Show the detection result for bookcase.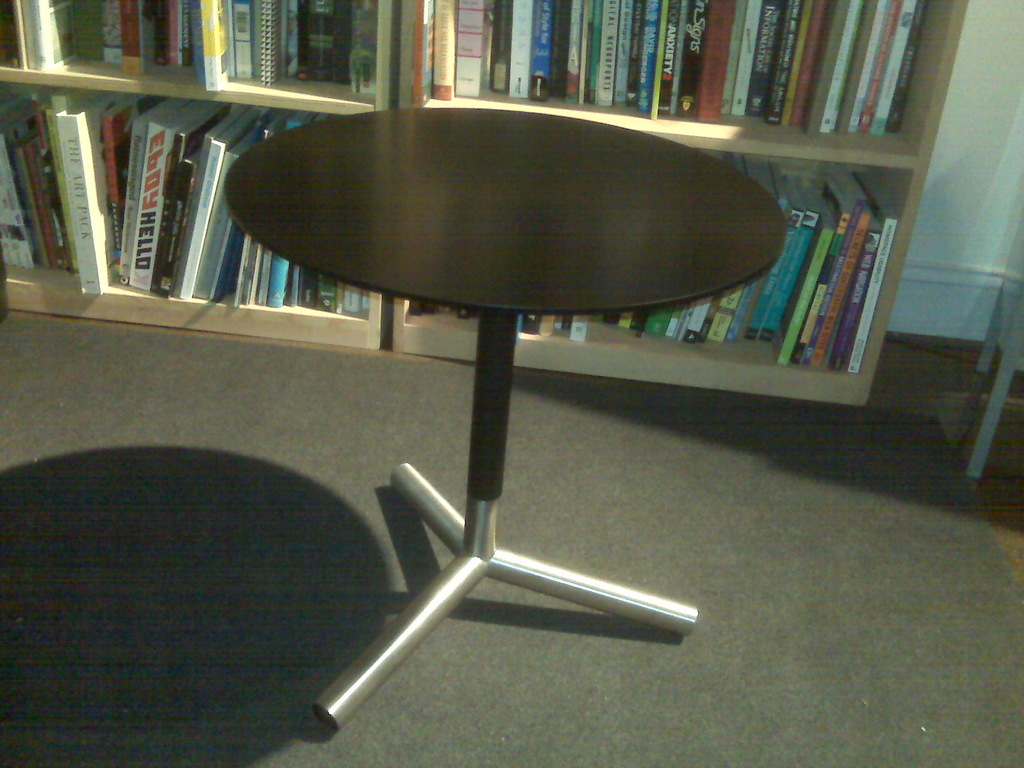
(0,0,399,359).
